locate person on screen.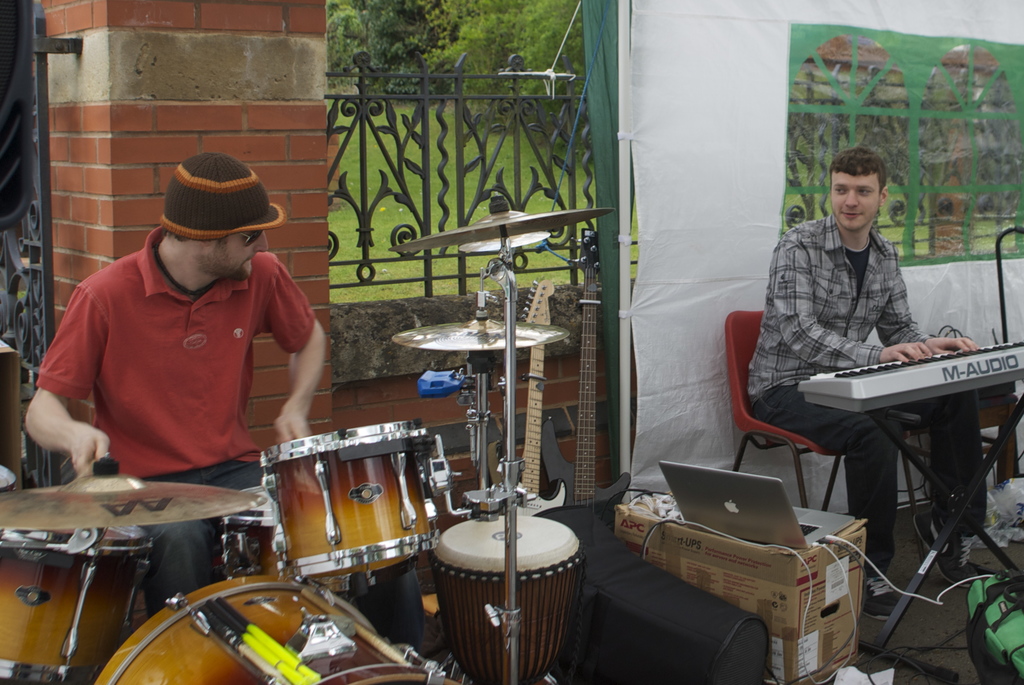
On screen at box=[747, 145, 987, 625].
